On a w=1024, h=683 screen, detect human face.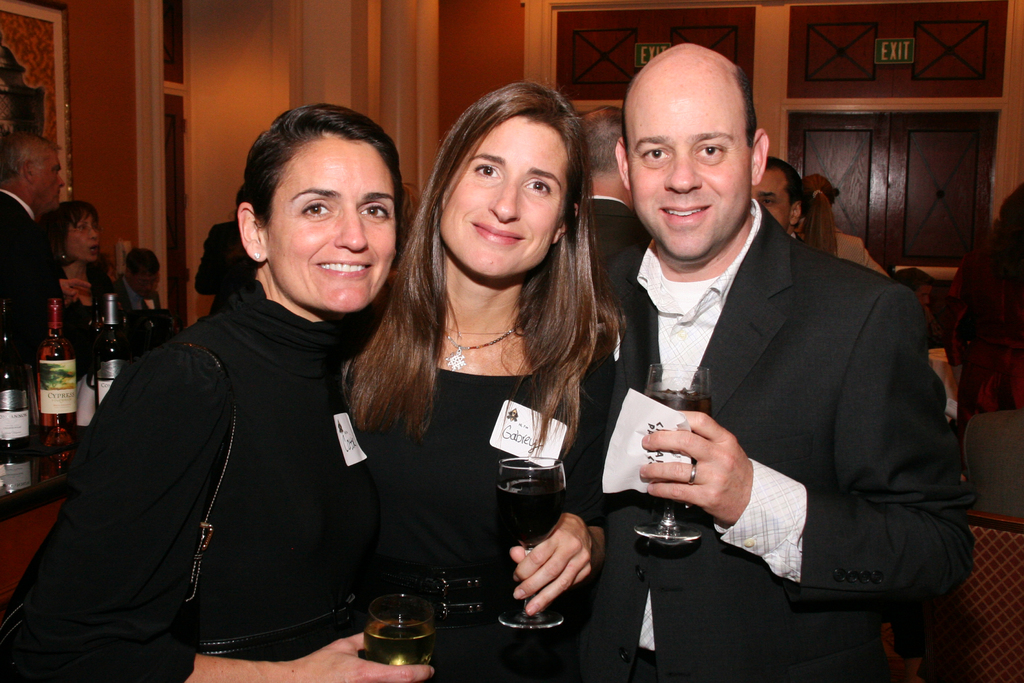
<box>269,128,396,317</box>.
